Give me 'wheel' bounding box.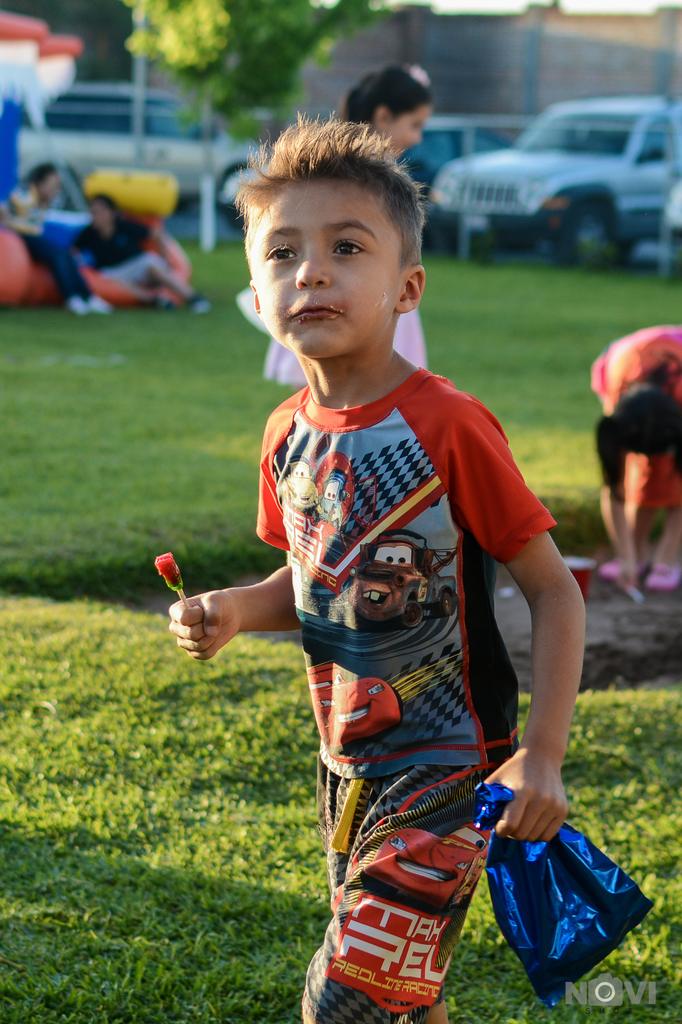
box=[549, 190, 637, 279].
